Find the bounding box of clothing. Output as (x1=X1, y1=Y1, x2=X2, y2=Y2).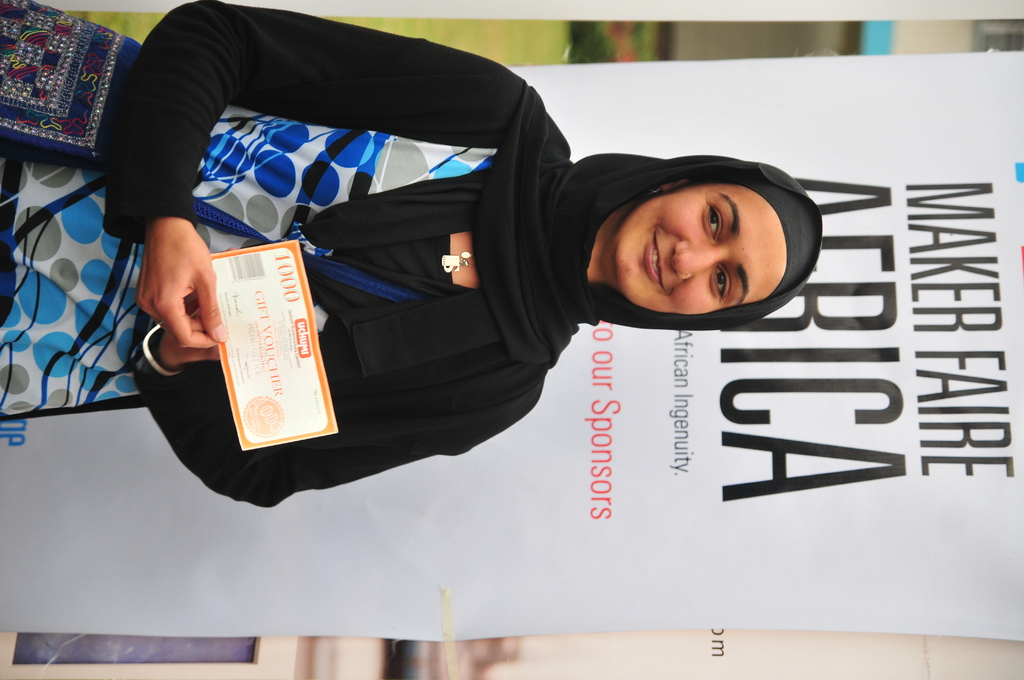
(x1=105, y1=24, x2=860, y2=542).
